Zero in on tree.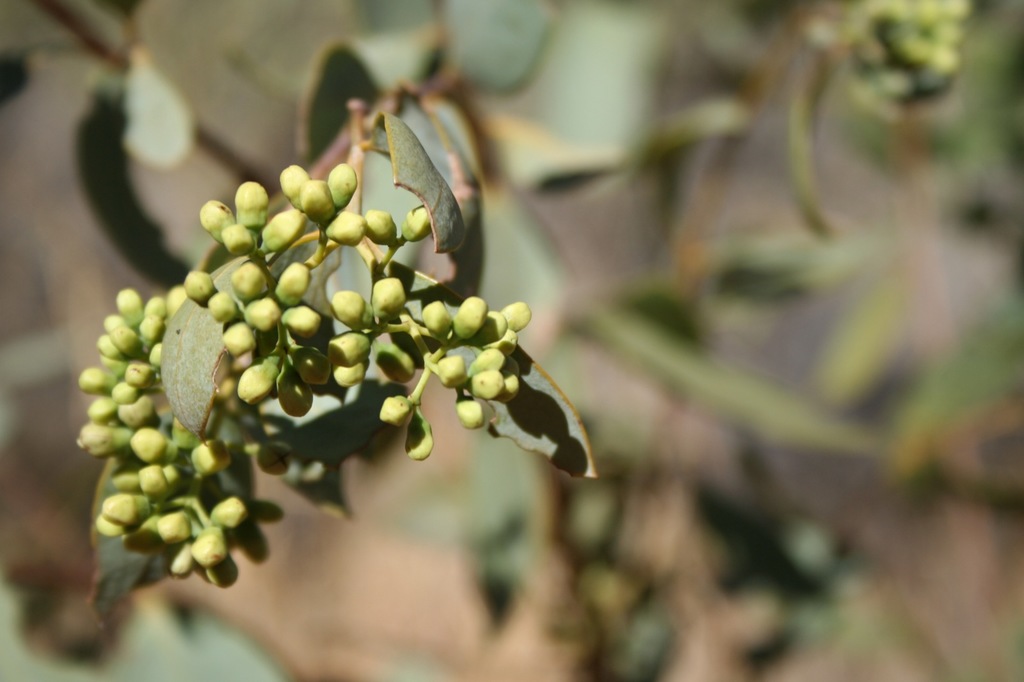
Zeroed in: 1 0 1017 681.
